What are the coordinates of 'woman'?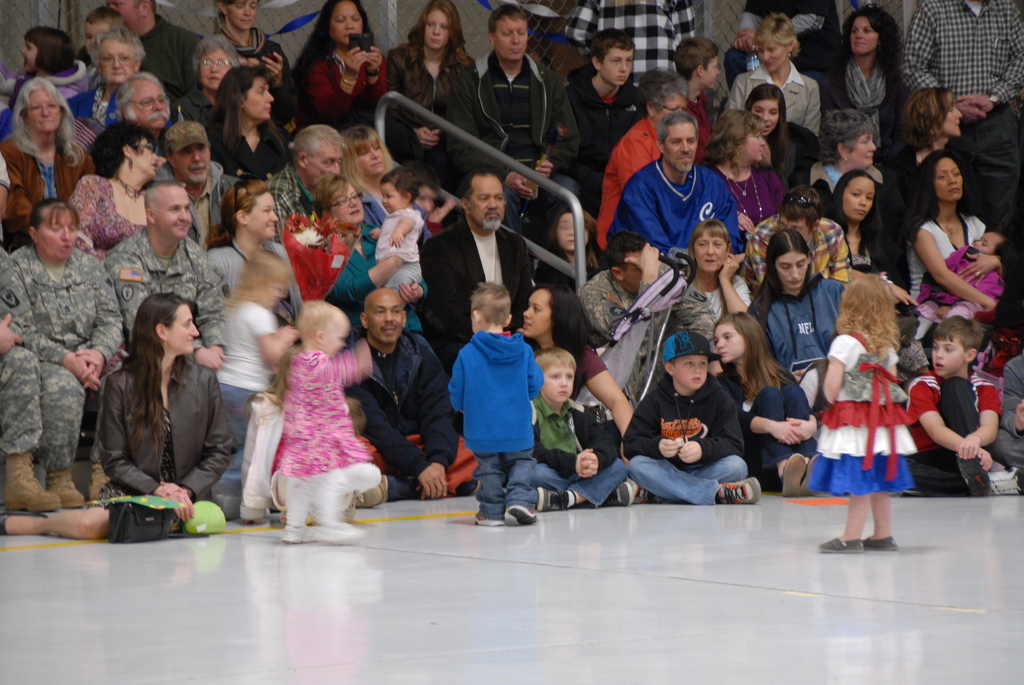
detection(810, 156, 910, 303).
